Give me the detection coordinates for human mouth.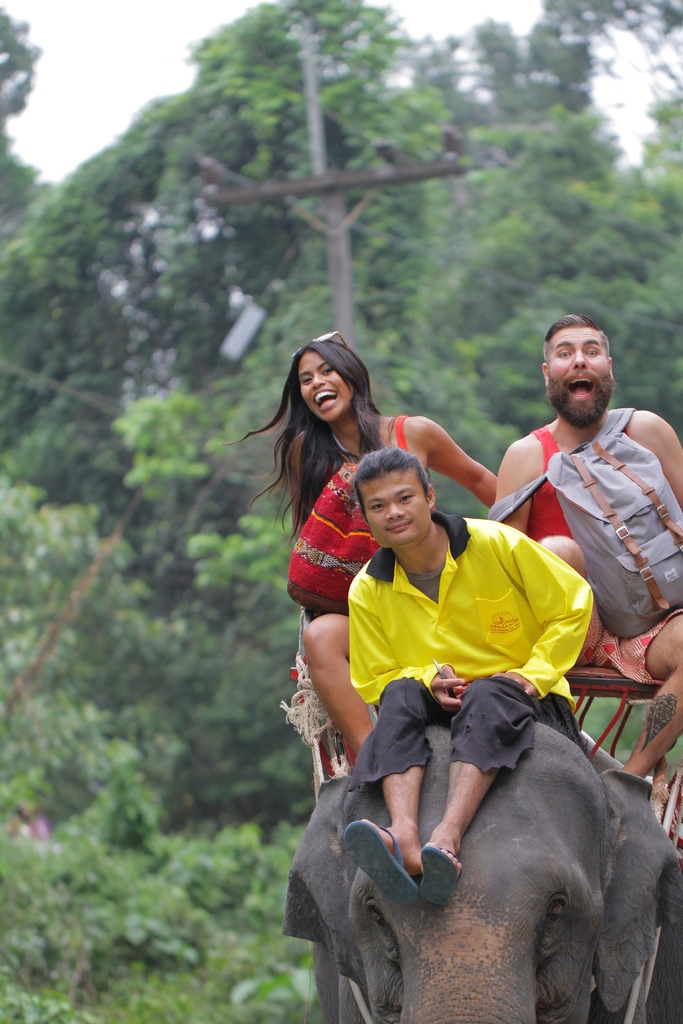
<region>566, 376, 599, 410</region>.
